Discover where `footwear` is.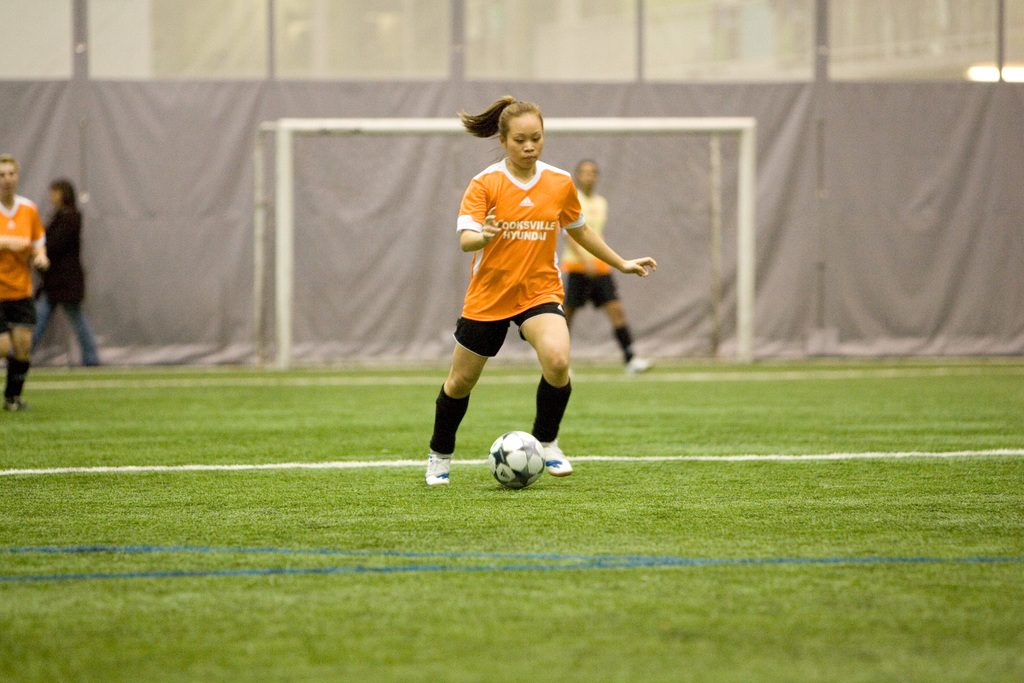
Discovered at 532/439/569/480.
